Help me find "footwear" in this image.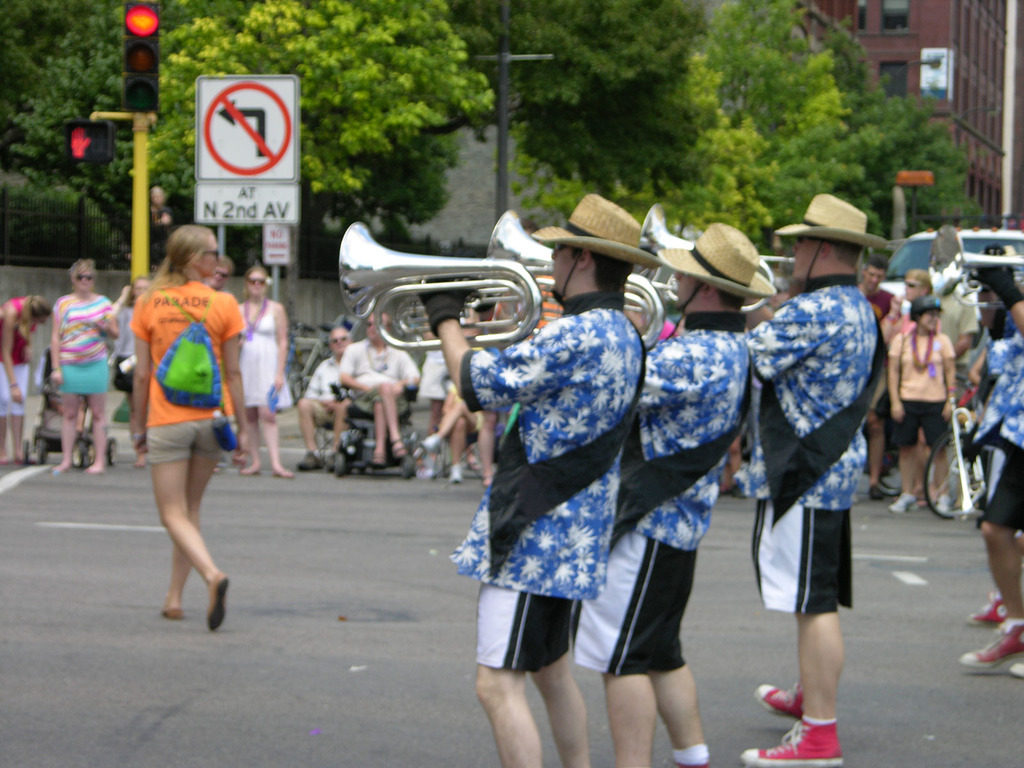
Found it: 390, 442, 407, 461.
